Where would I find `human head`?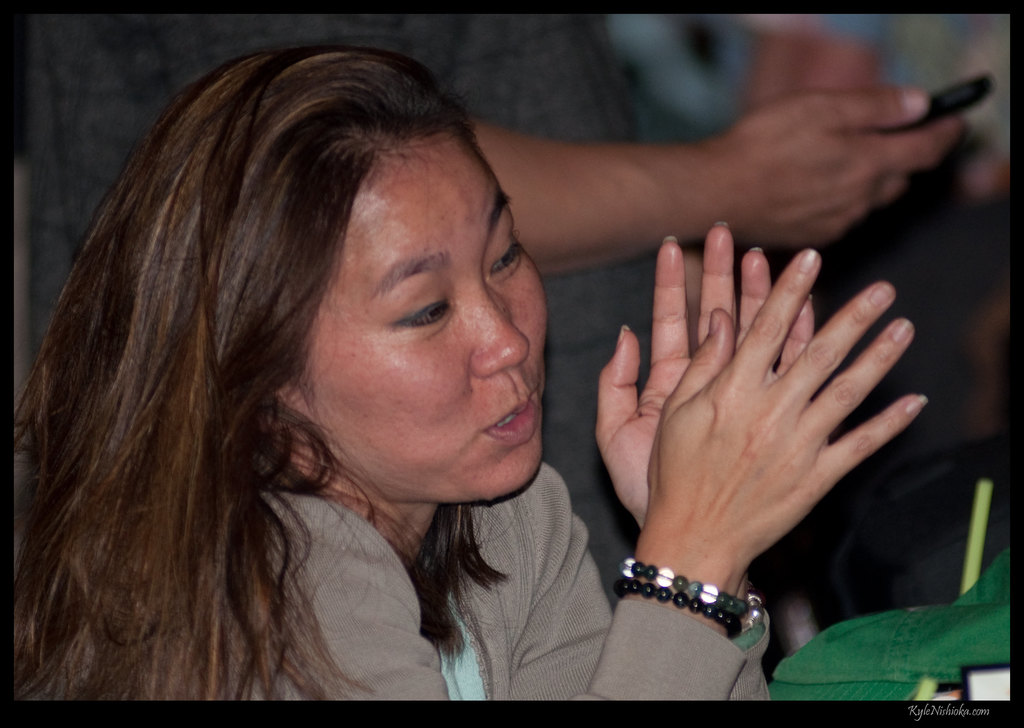
At <region>149, 69, 531, 499</region>.
